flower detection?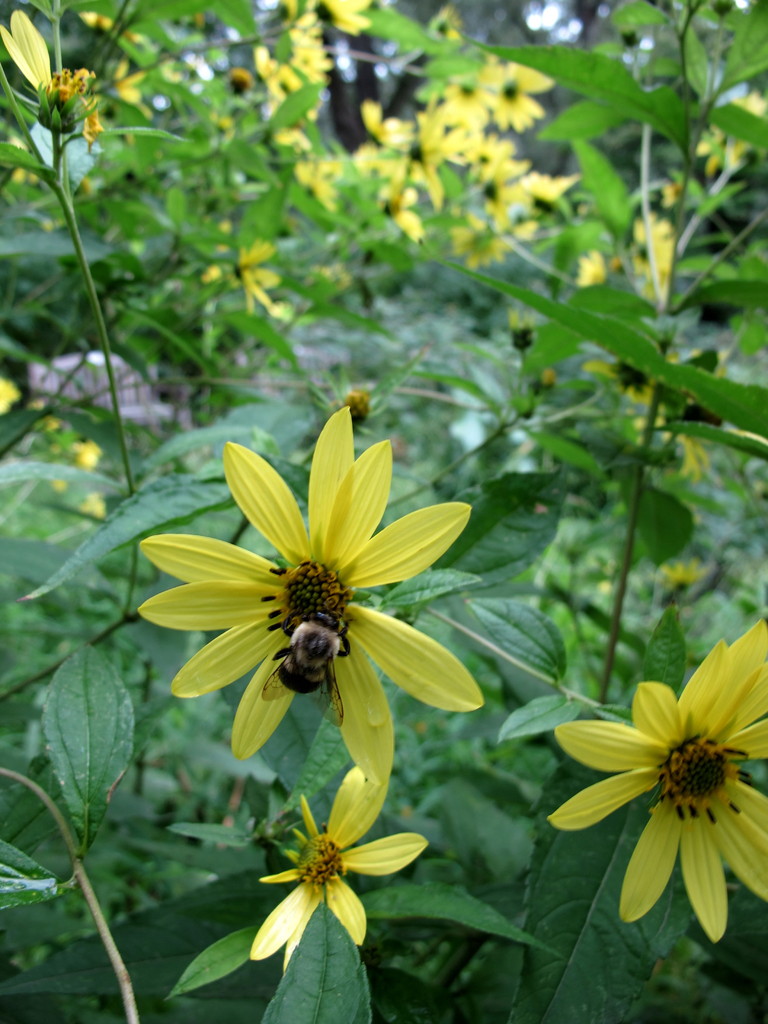
select_region(0, 376, 24, 418)
